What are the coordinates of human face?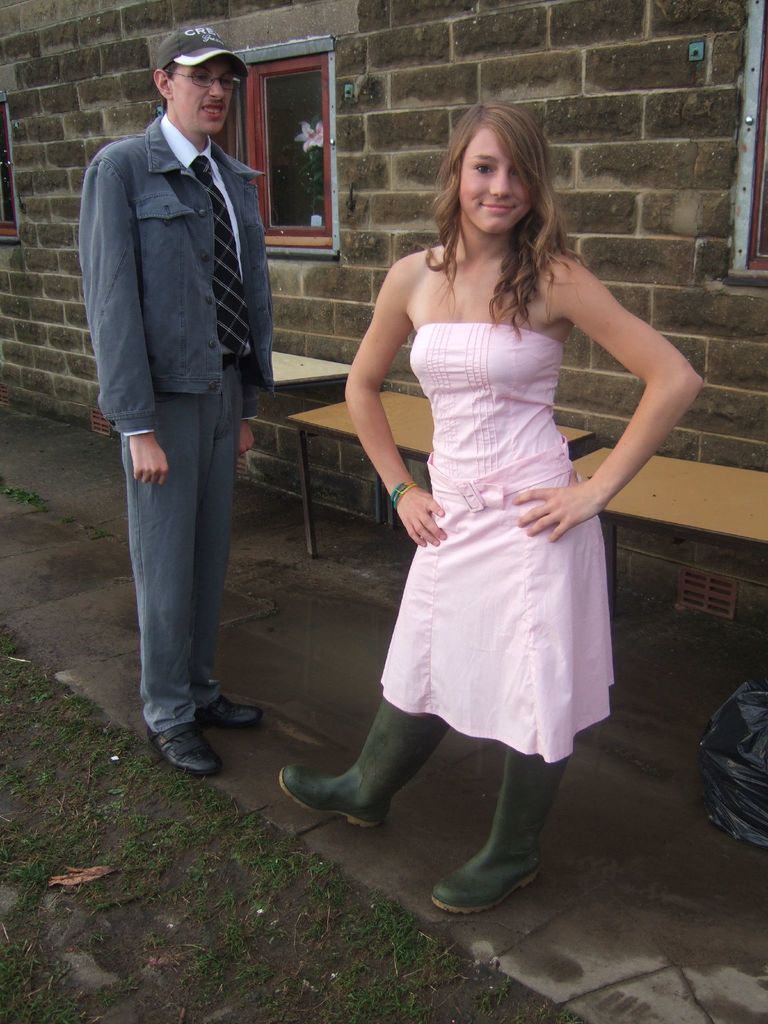
rect(458, 132, 530, 236).
